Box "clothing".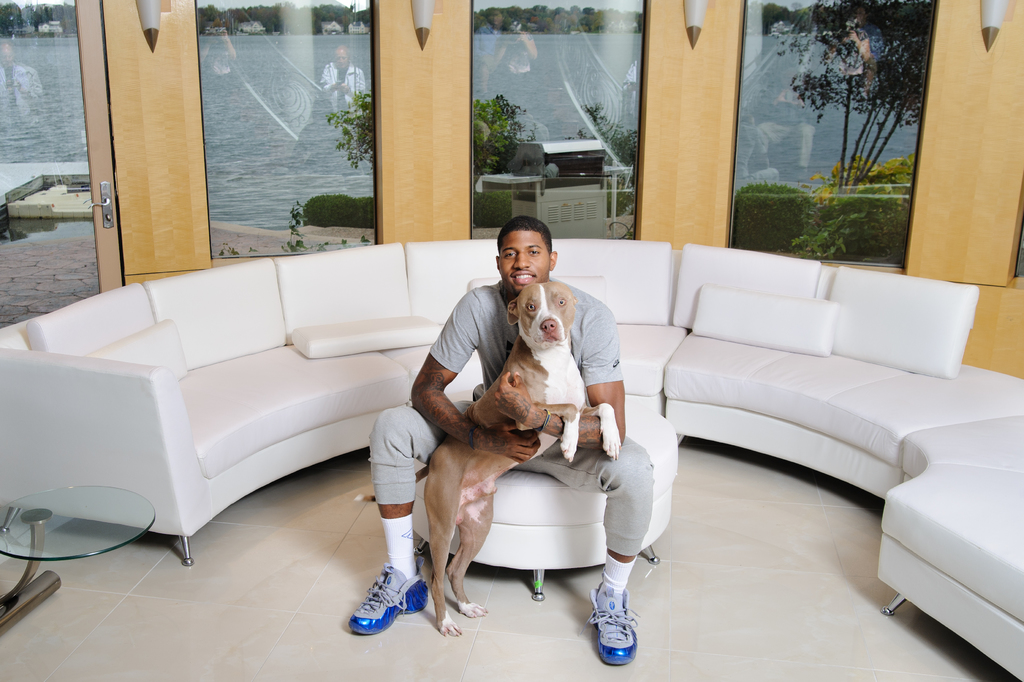
[318, 60, 366, 117].
